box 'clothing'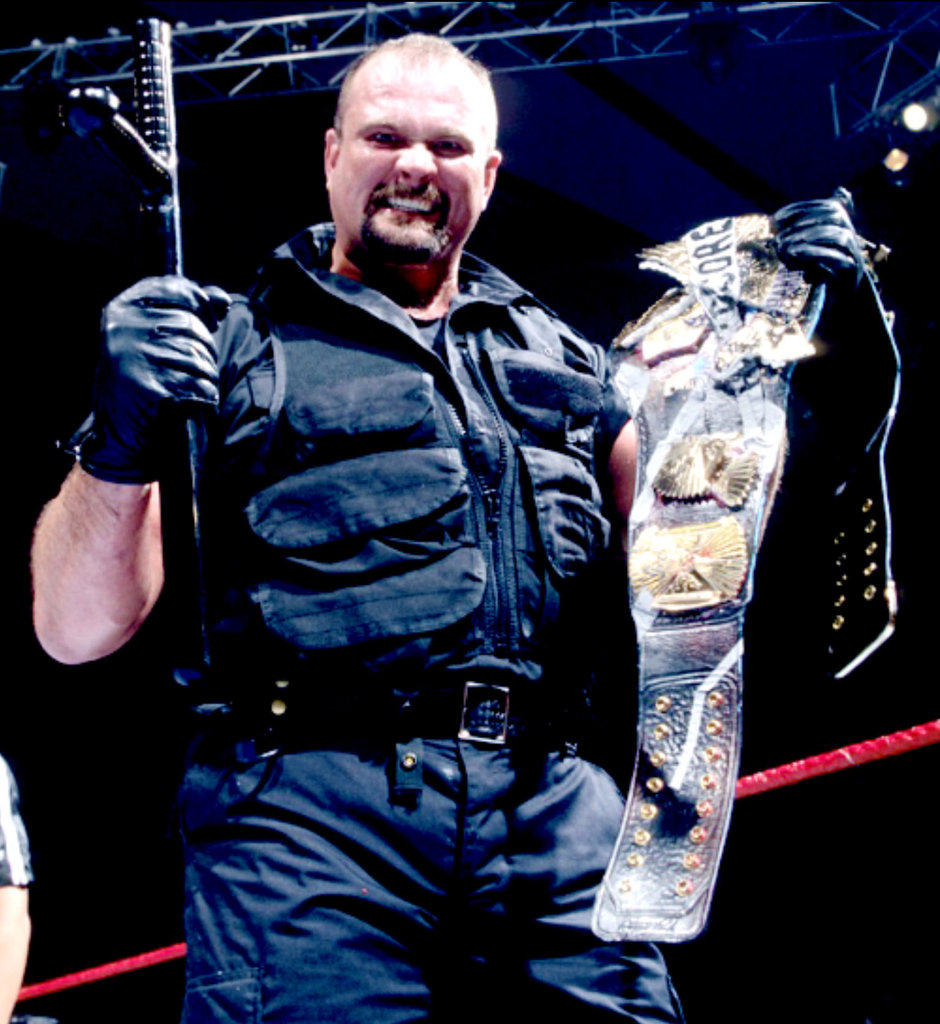
bbox=[0, 753, 33, 892]
